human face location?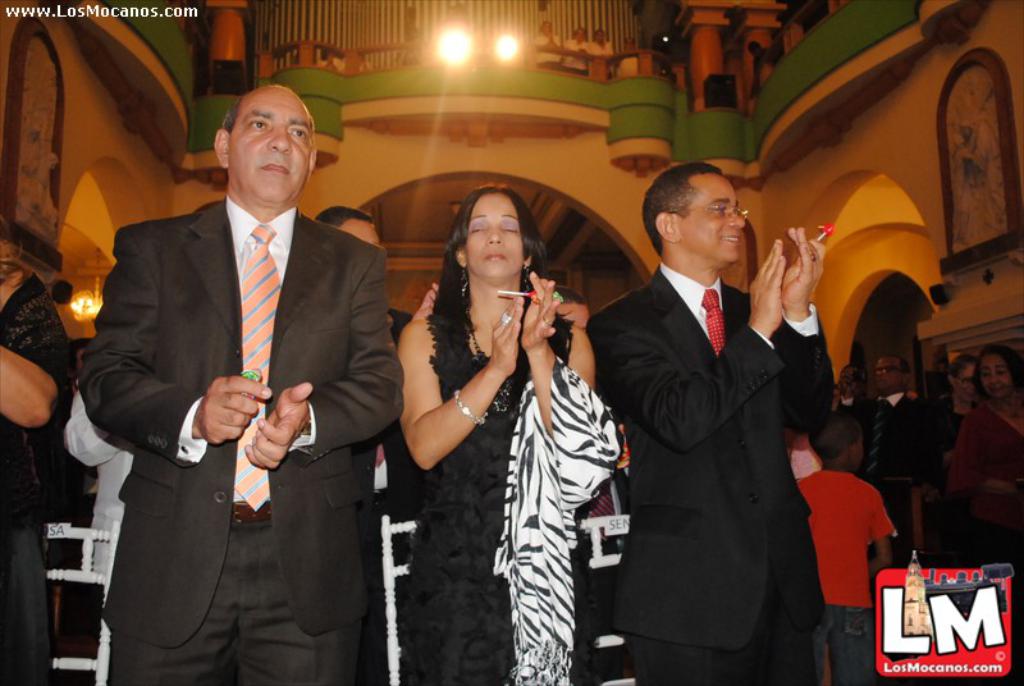
l=346, t=219, r=385, b=247
